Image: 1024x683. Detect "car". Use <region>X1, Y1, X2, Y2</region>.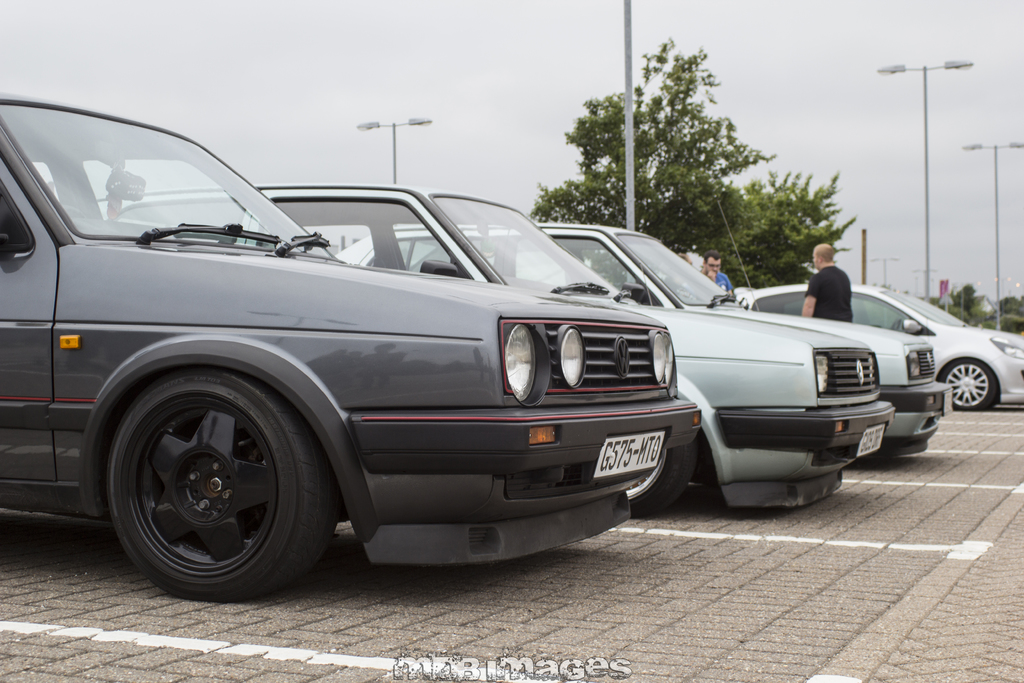
<region>335, 199, 953, 463</region>.
